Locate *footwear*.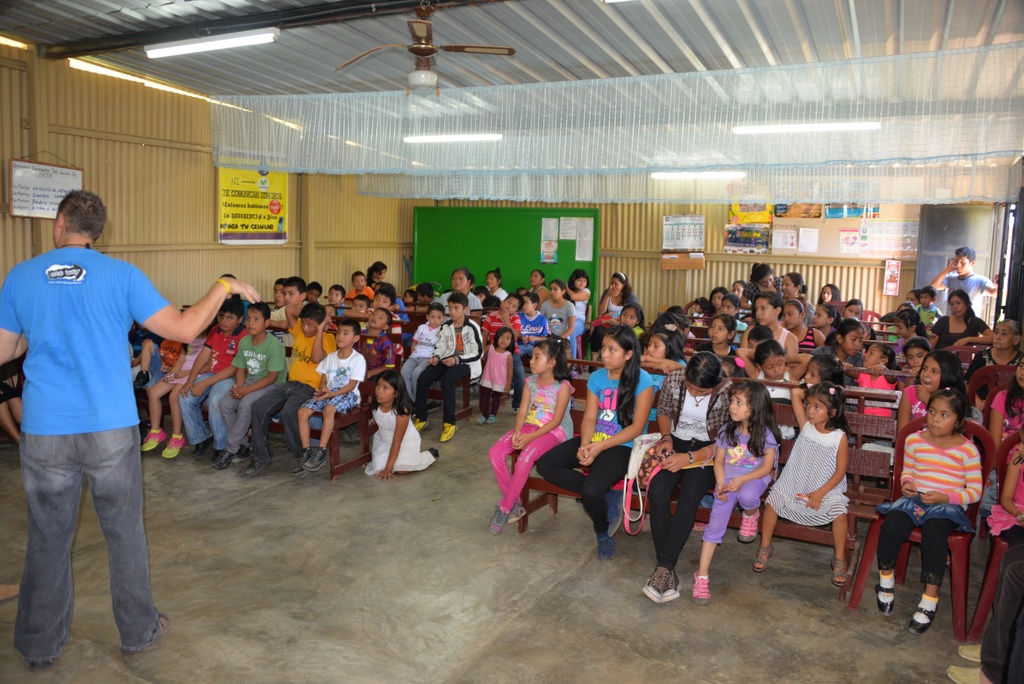
Bounding box: bbox=(141, 431, 164, 452).
